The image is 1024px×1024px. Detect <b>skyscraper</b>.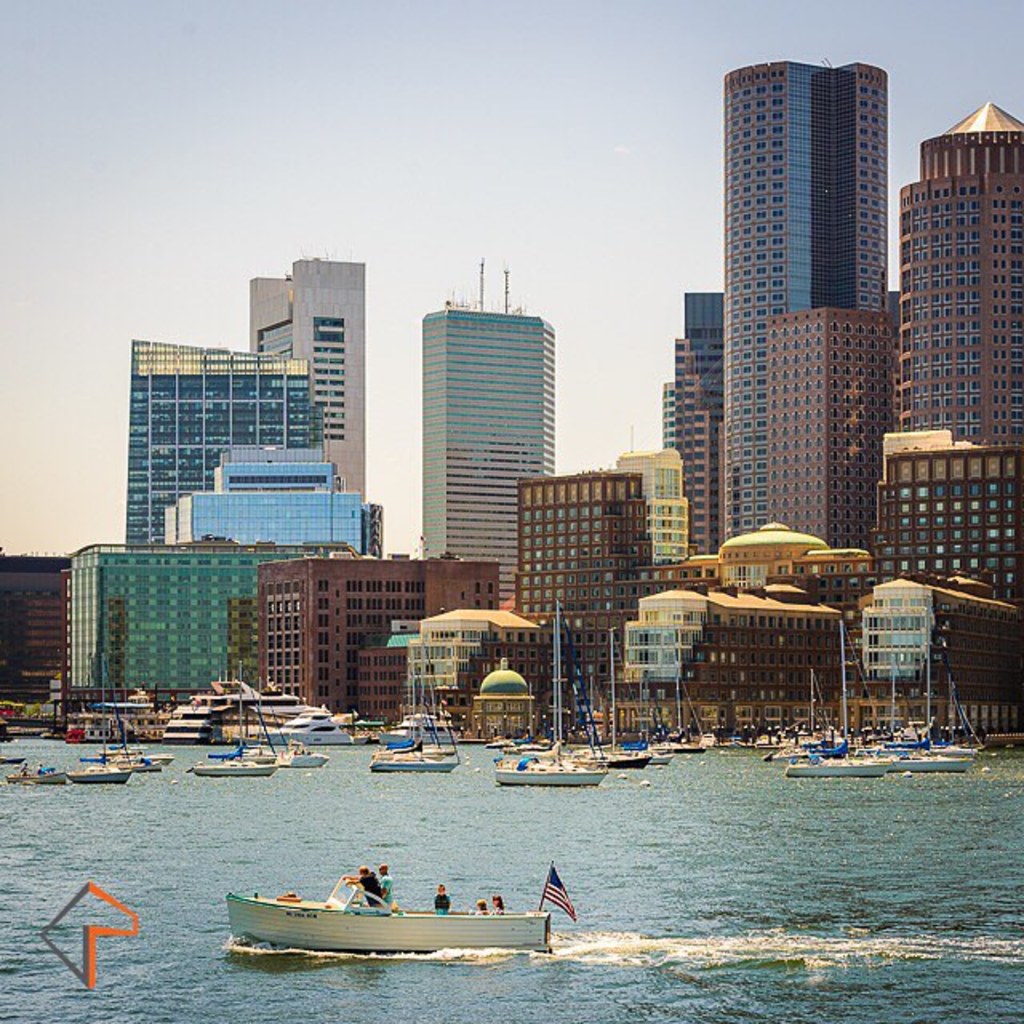
Detection: box=[413, 290, 555, 610].
